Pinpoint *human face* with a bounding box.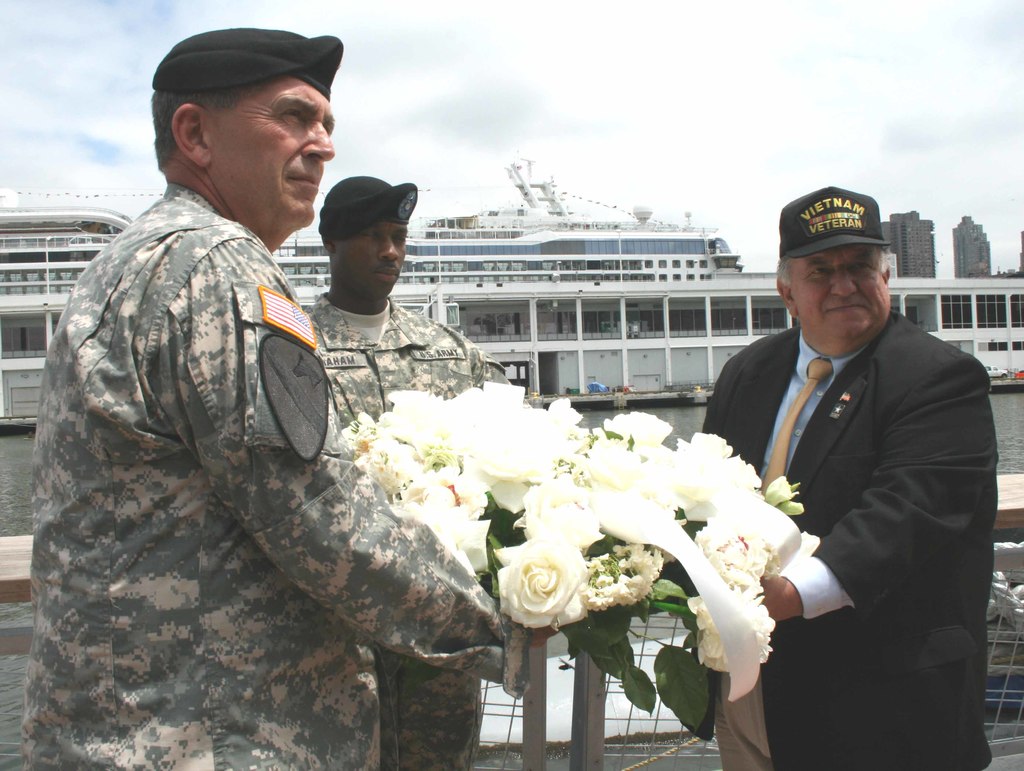
(212,71,337,226).
